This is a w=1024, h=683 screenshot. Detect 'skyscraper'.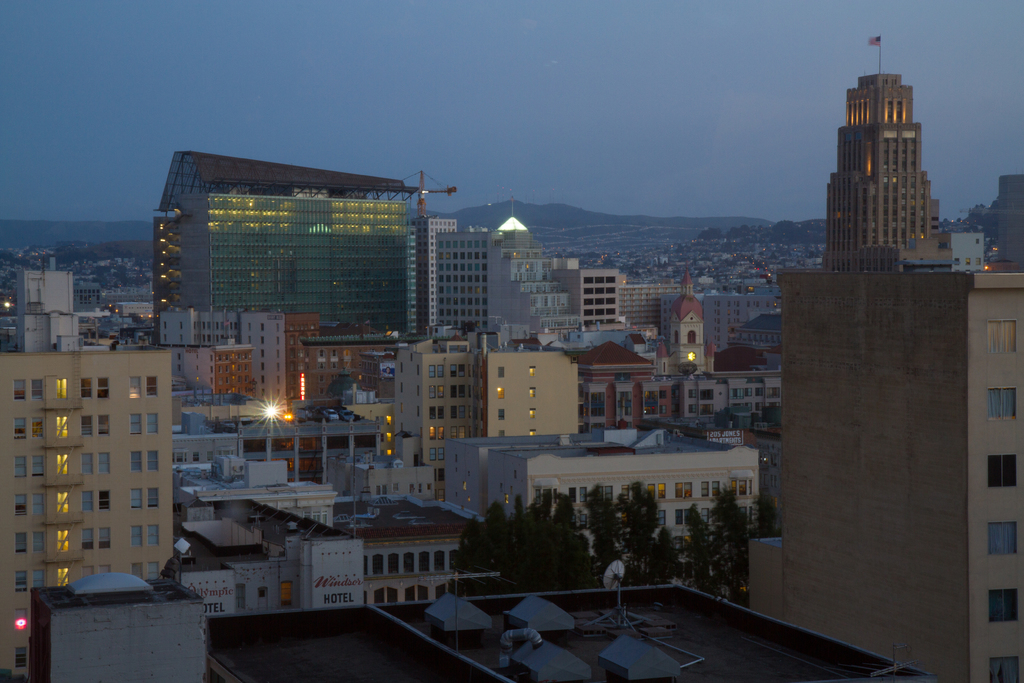
Rect(414, 216, 456, 334).
